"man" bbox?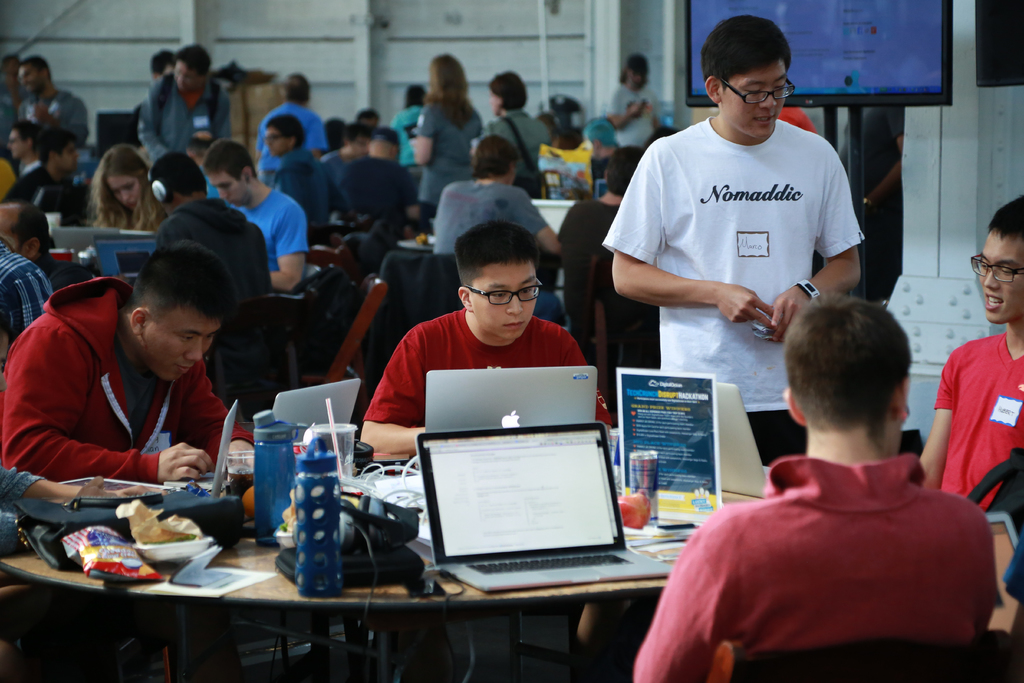
(634, 294, 1000, 682)
